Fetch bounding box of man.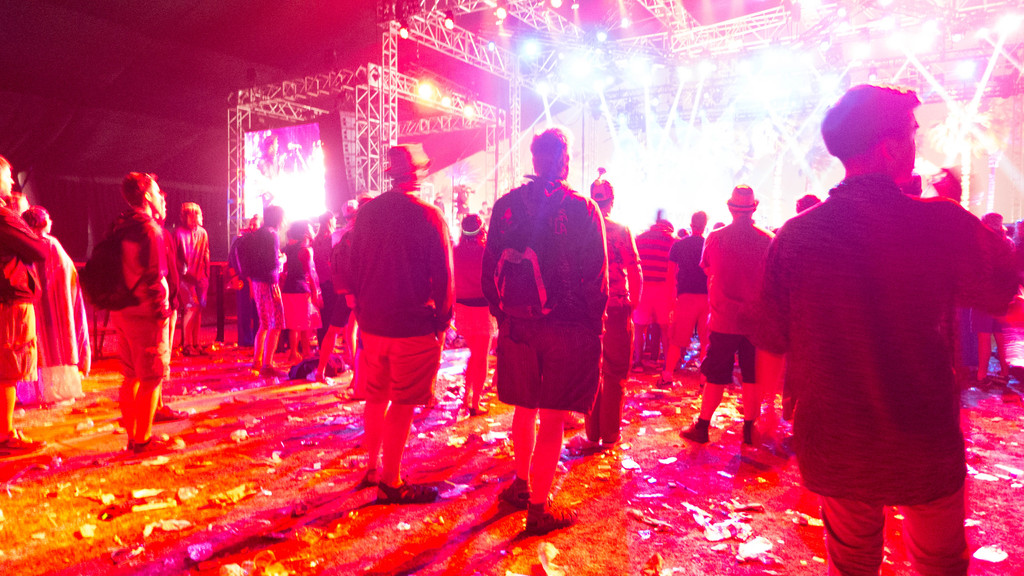
Bbox: 762,84,1004,555.
